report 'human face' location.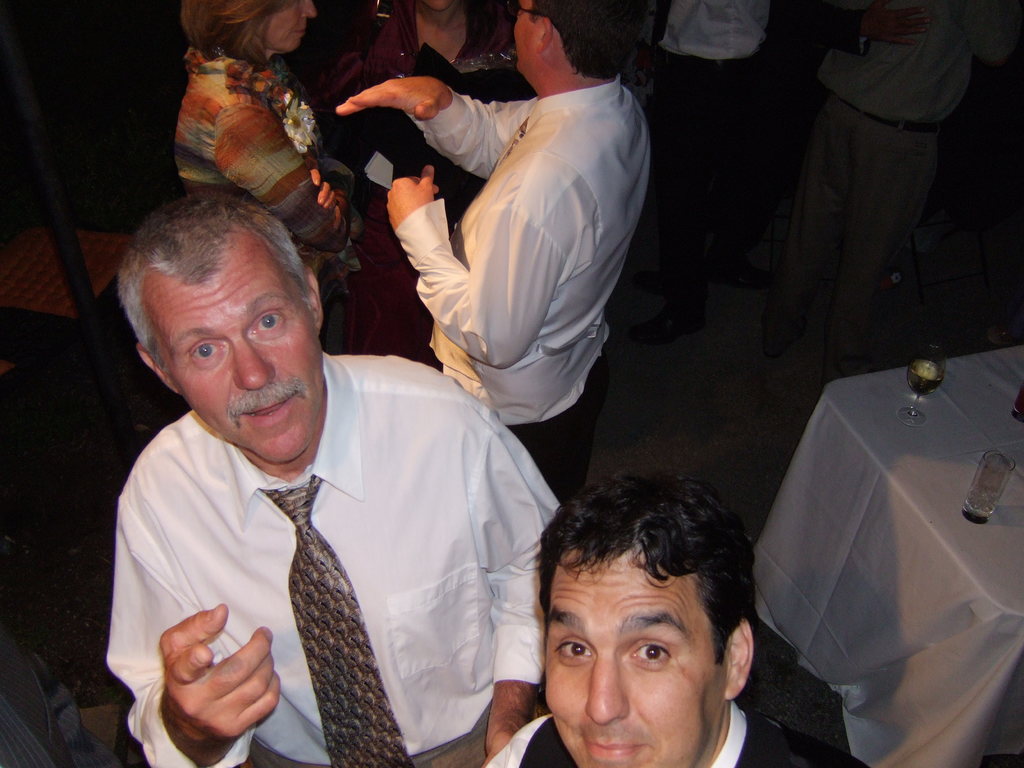
Report: (x1=268, y1=0, x2=318, y2=56).
